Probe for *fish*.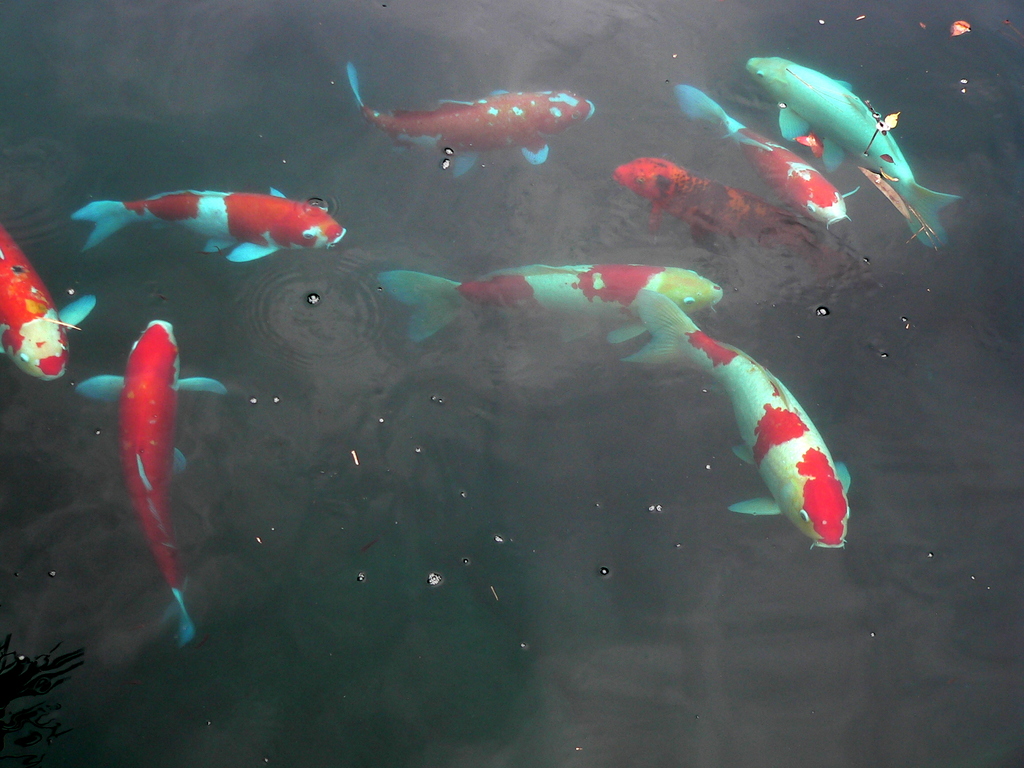
Probe result: l=348, t=61, r=599, b=188.
